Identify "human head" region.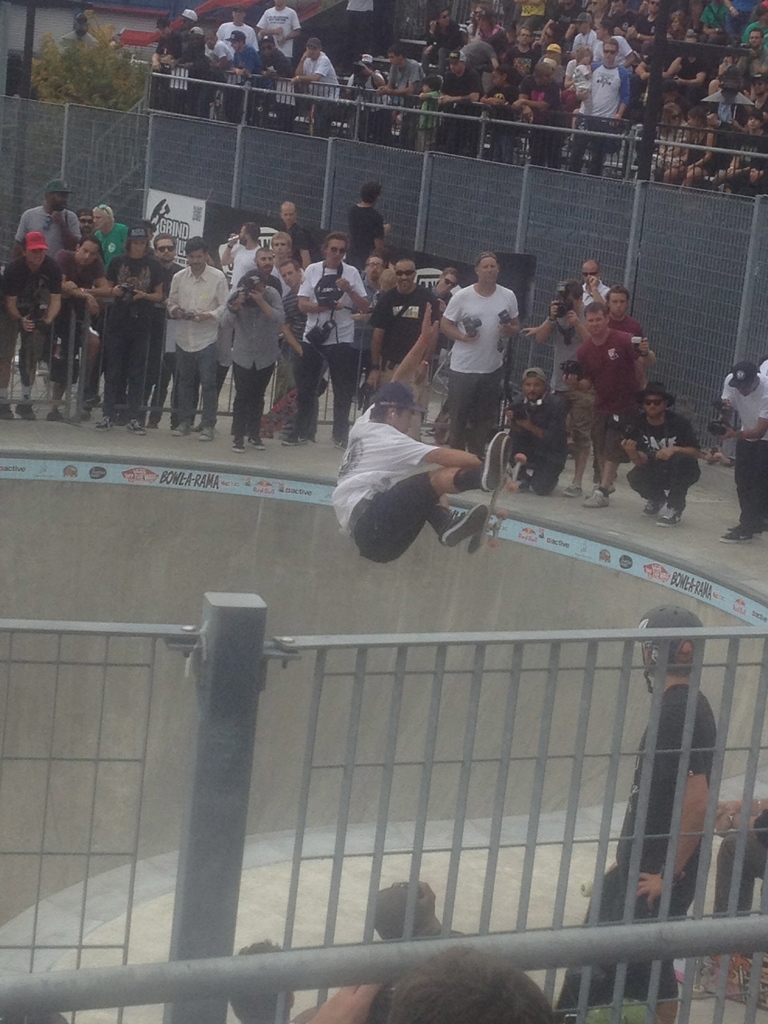
Region: crop(72, 15, 92, 33).
